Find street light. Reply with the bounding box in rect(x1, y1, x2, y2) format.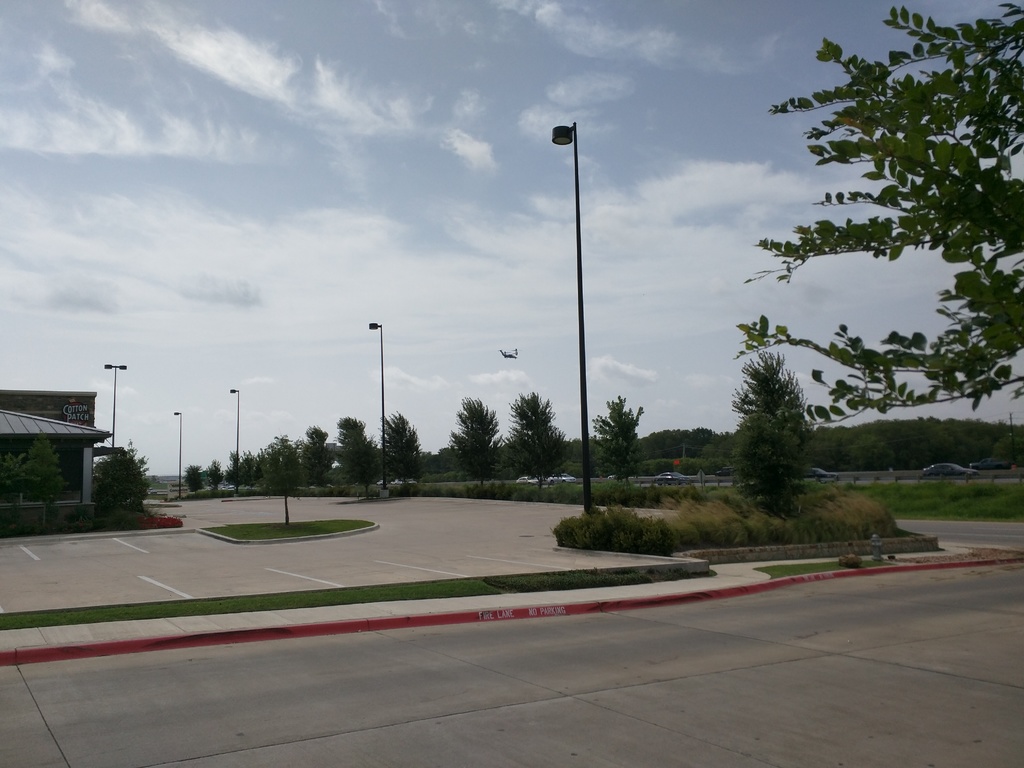
rect(545, 134, 646, 518).
